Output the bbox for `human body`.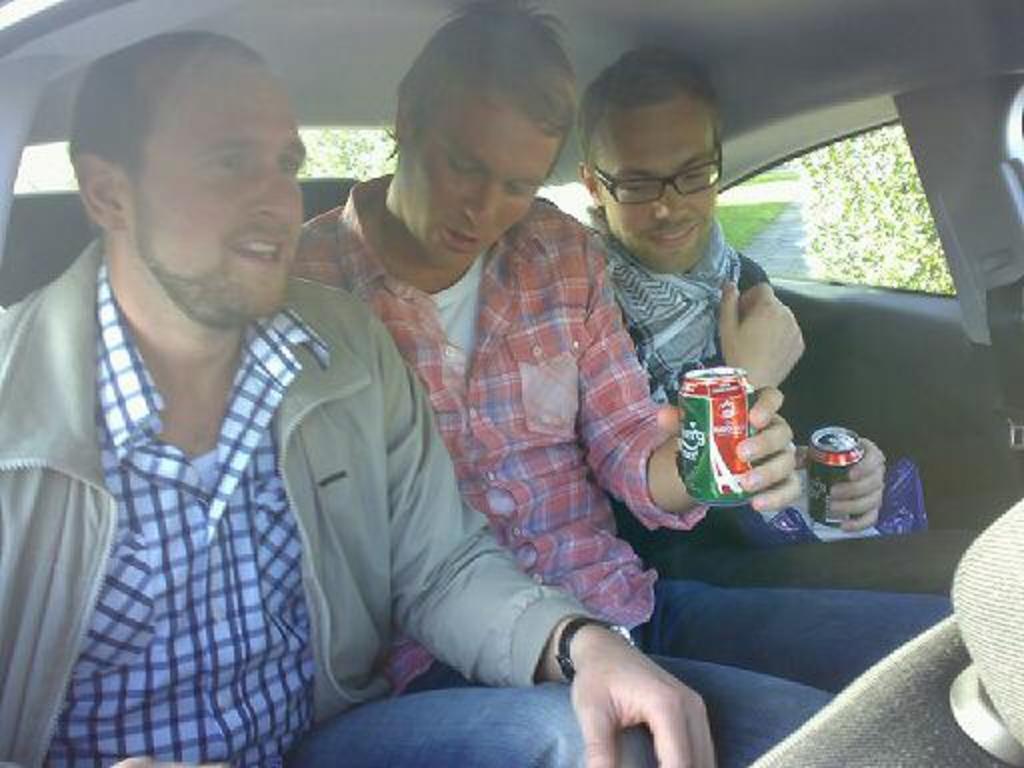
Rect(582, 220, 888, 544).
